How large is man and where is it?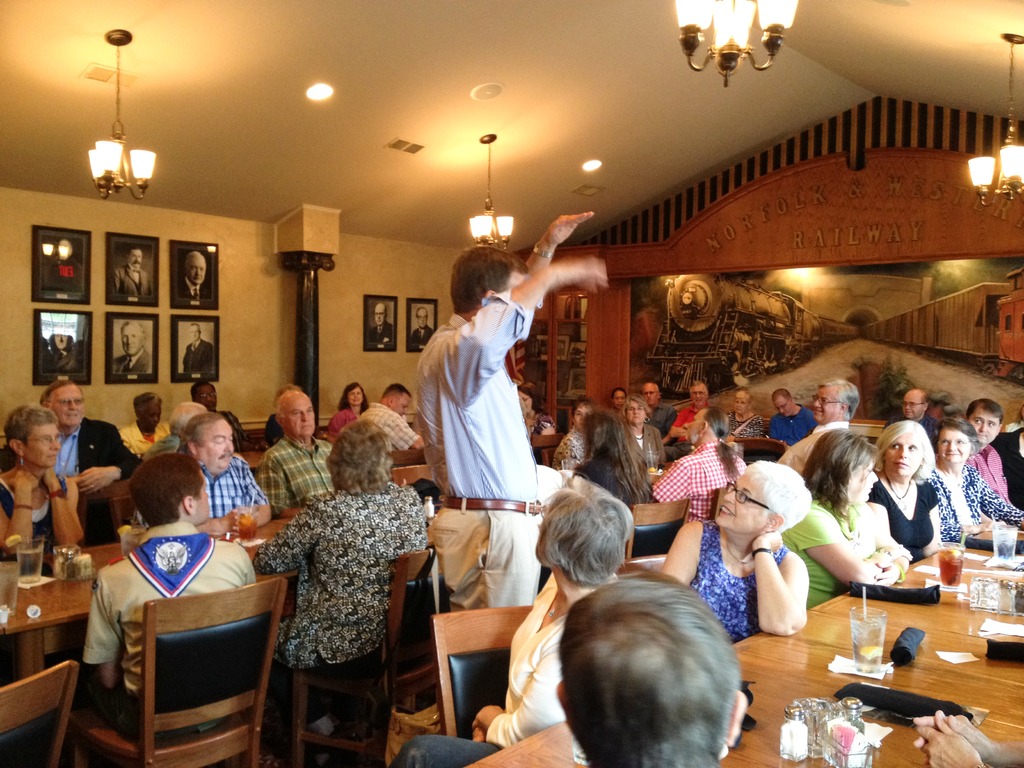
Bounding box: (left=175, top=255, right=219, bottom=295).
